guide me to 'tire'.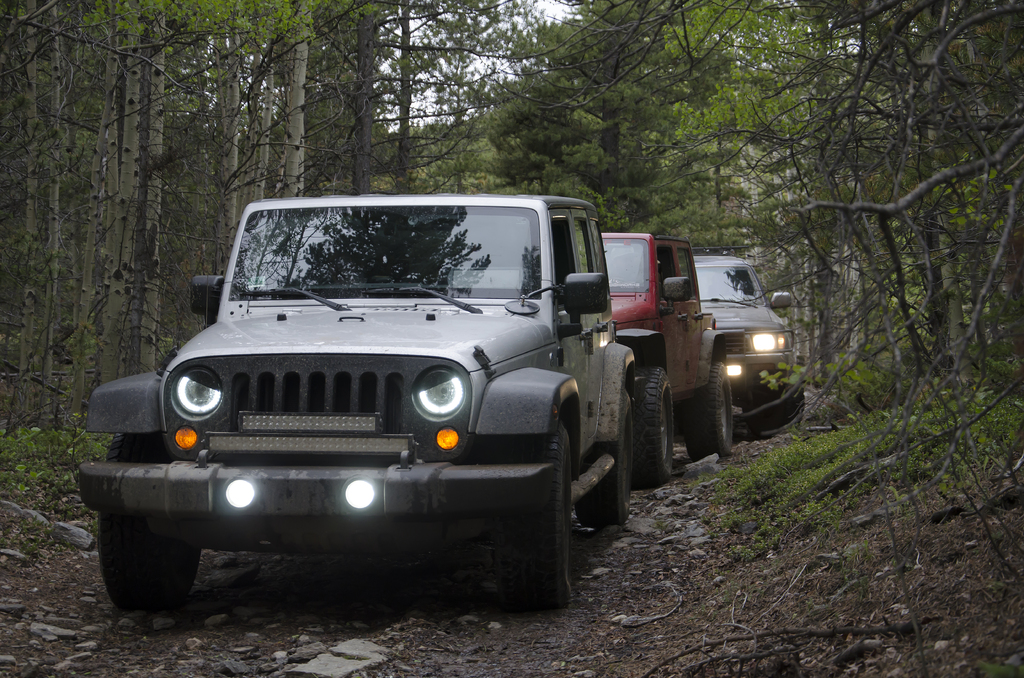
Guidance: (x1=685, y1=362, x2=733, y2=462).
